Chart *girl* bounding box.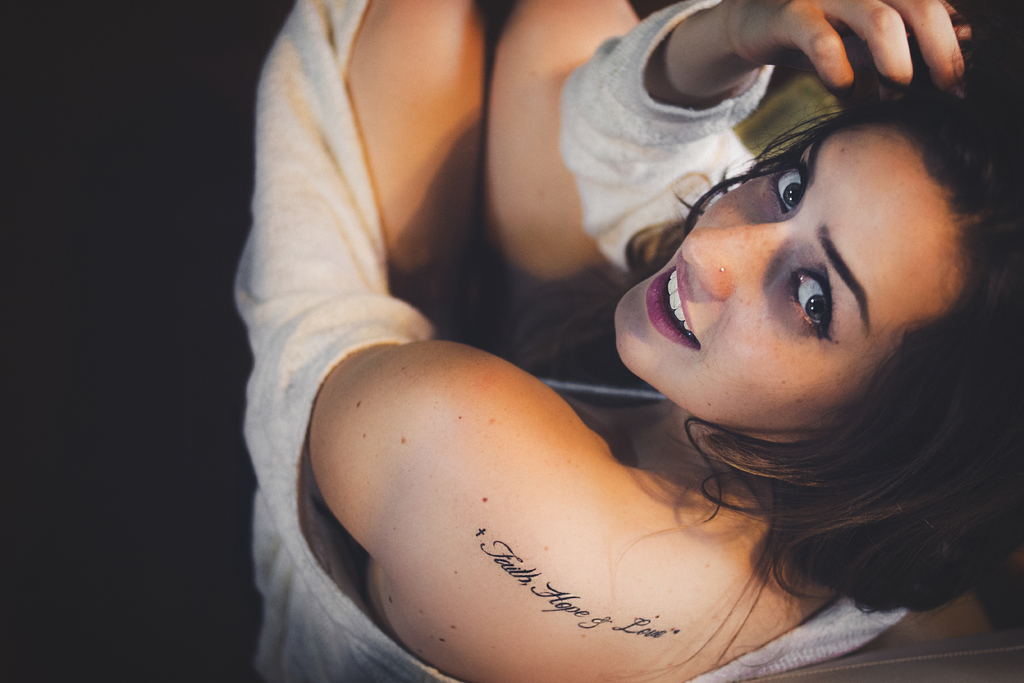
Charted: crop(235, 0, 1023, 682).
